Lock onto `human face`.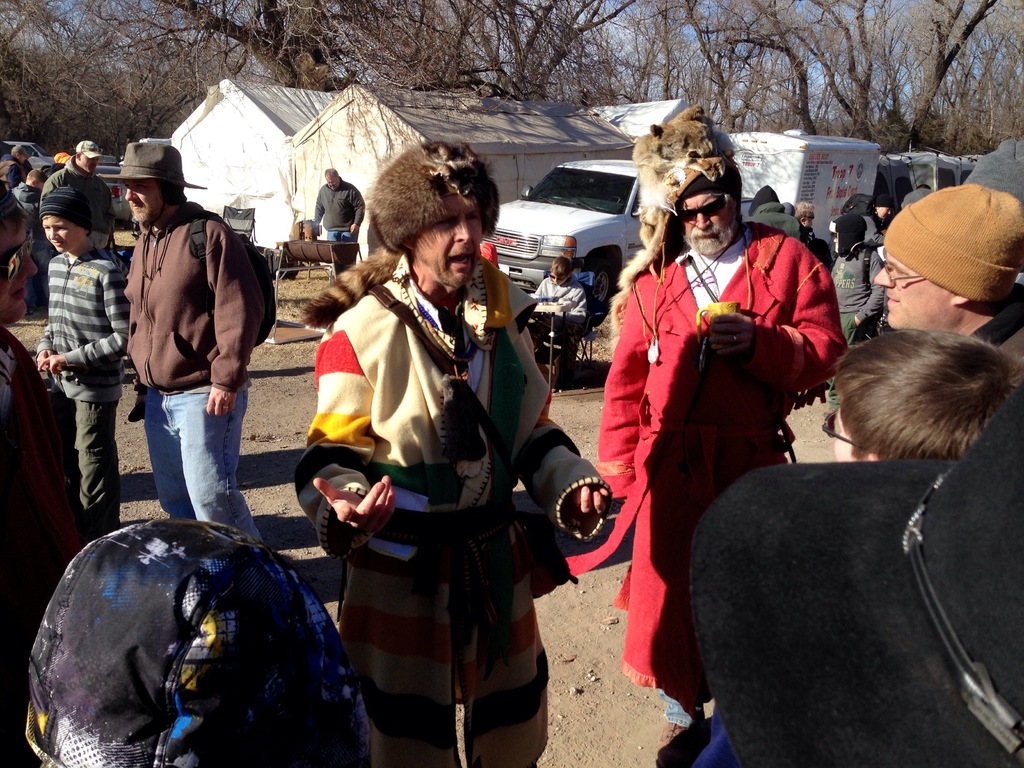
Locked: left=320, top=170, right=340, bottom=190.
